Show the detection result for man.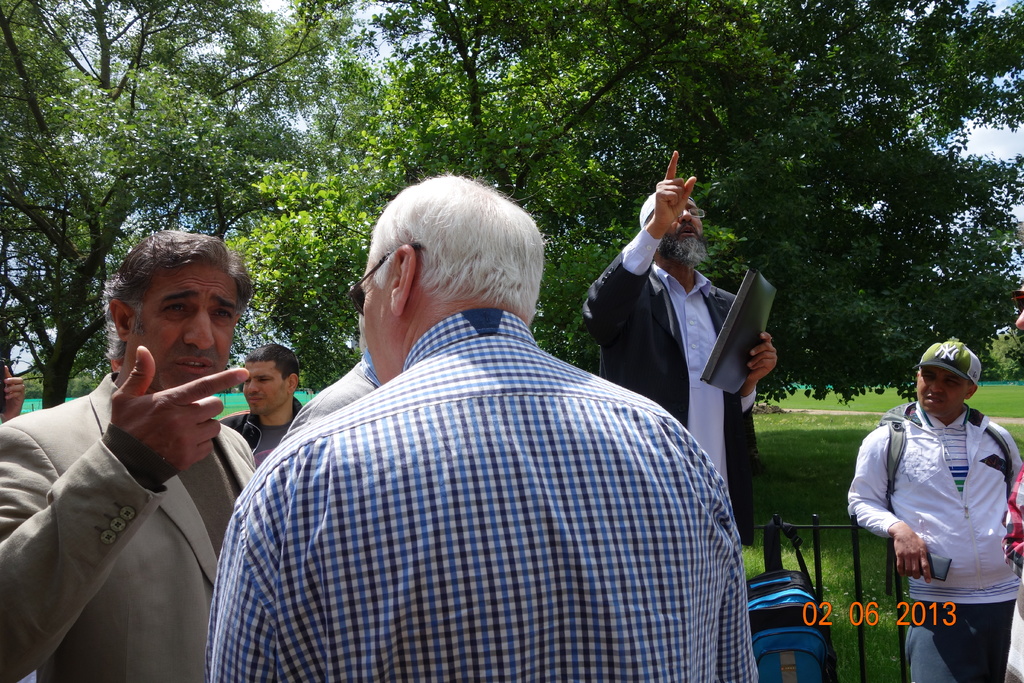
bbox=[0, 358, 25, 422].
